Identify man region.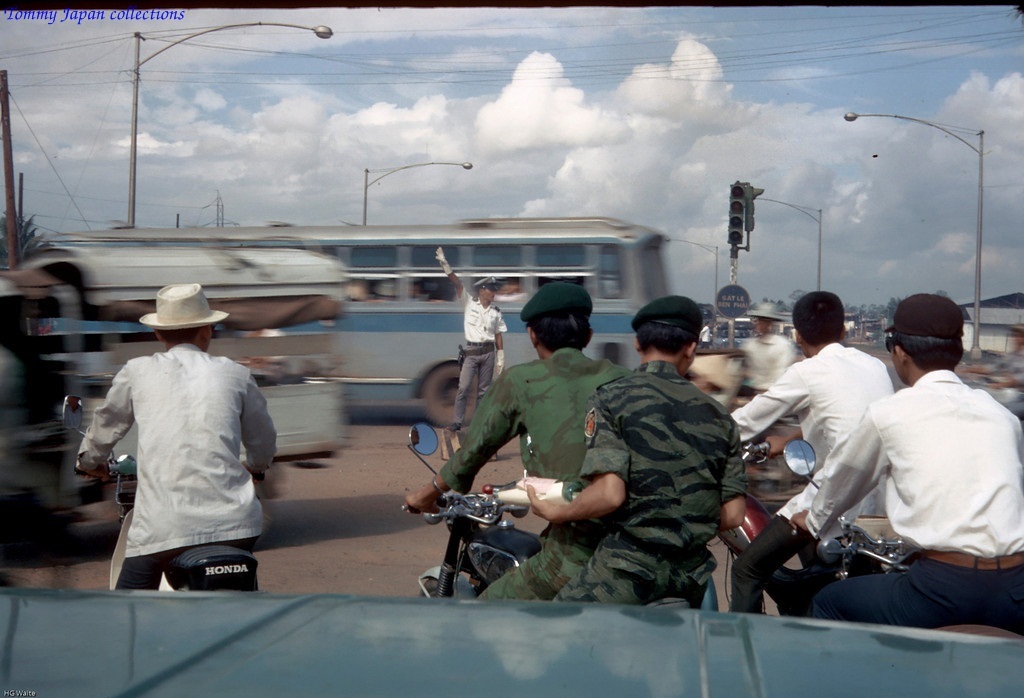
Region: [48, 298, 275, 566].
